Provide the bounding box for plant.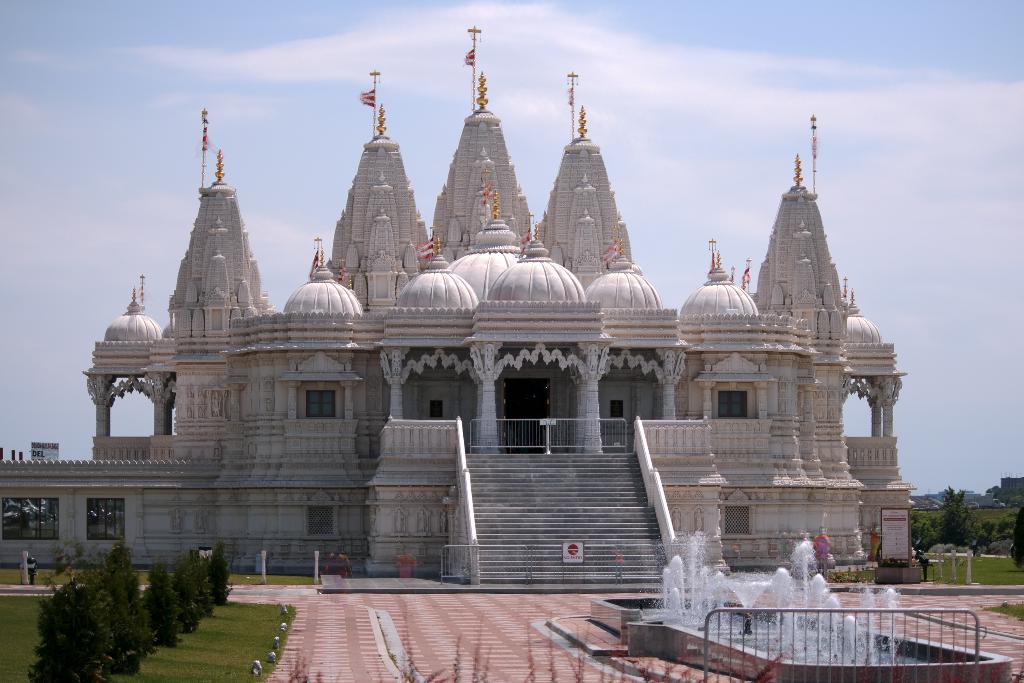
<region>45, 525, 83, 573</region>.
